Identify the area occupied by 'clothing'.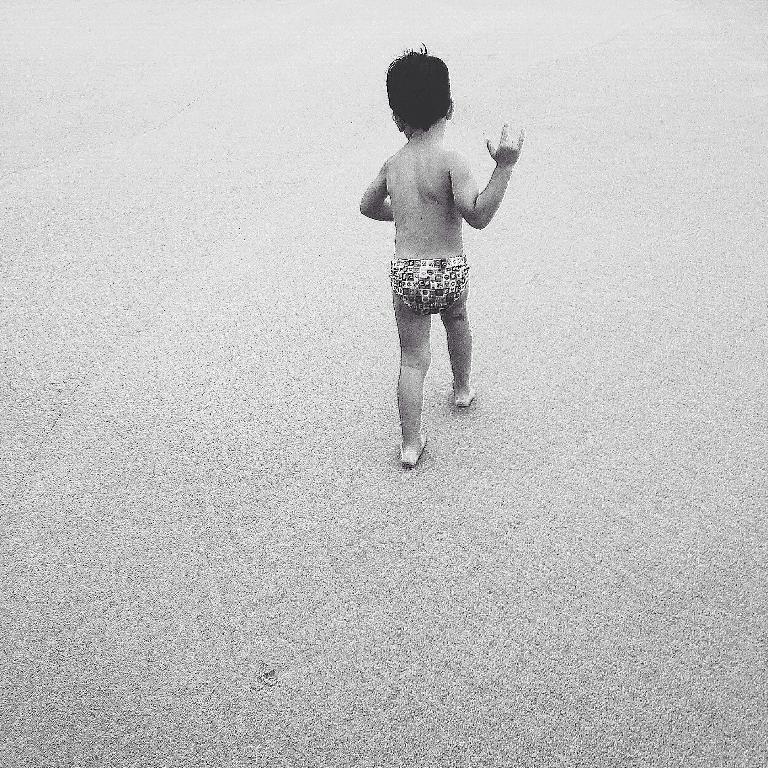
Area: bbox=(391, 252, 474, 317).
